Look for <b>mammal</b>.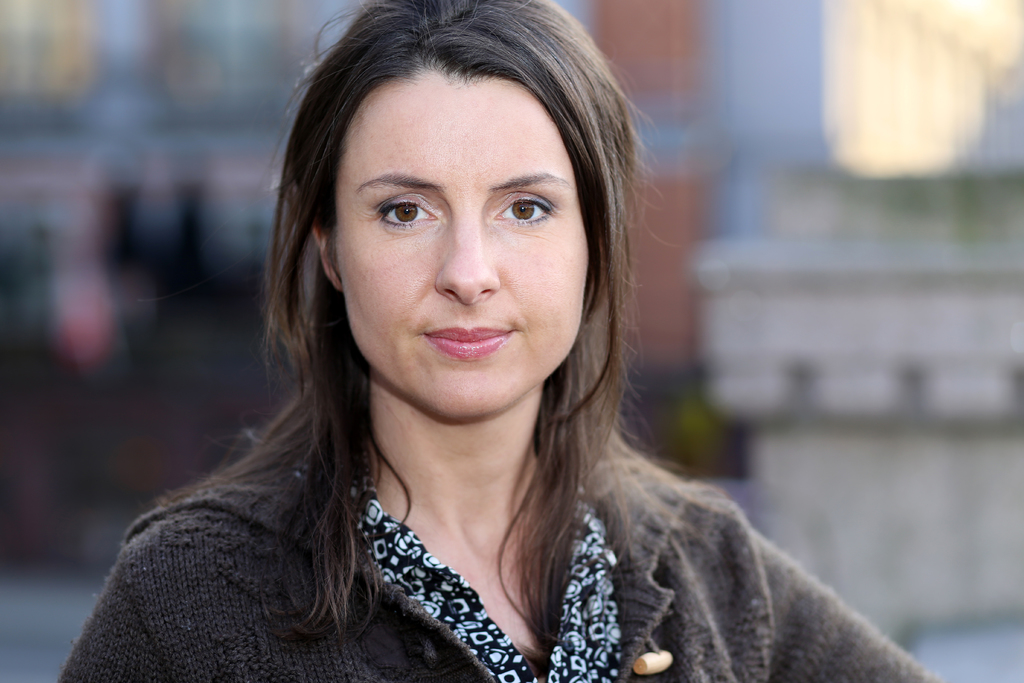
Found: [x1=52, y1=13, x2=920, y2=669].
